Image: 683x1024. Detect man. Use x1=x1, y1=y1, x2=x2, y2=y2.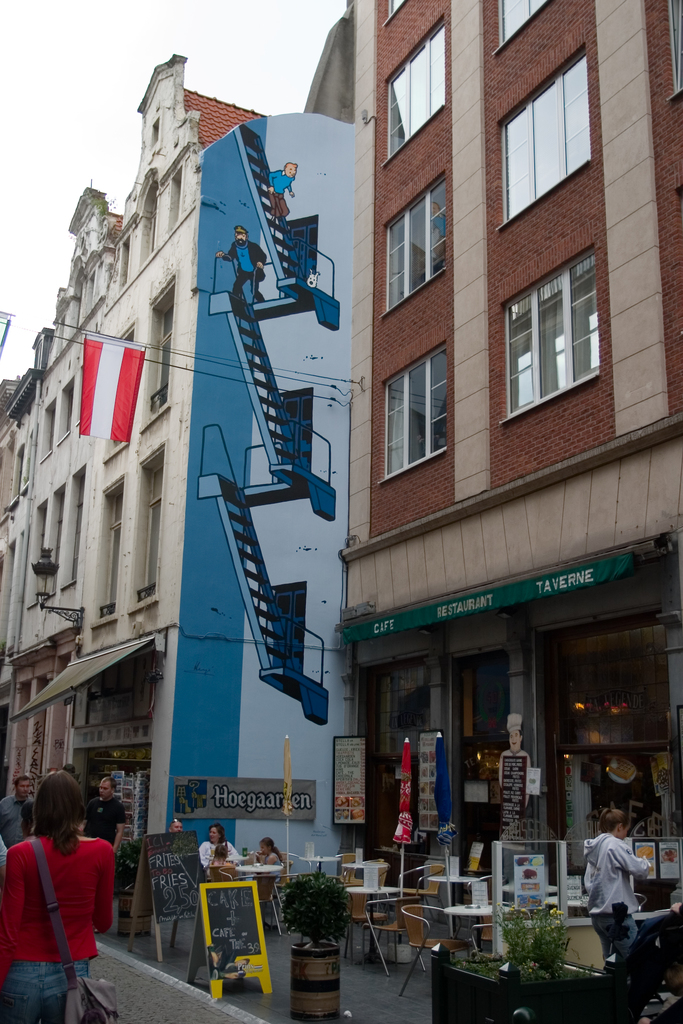
x1=0, y1=770, x2=36, y2=854.
